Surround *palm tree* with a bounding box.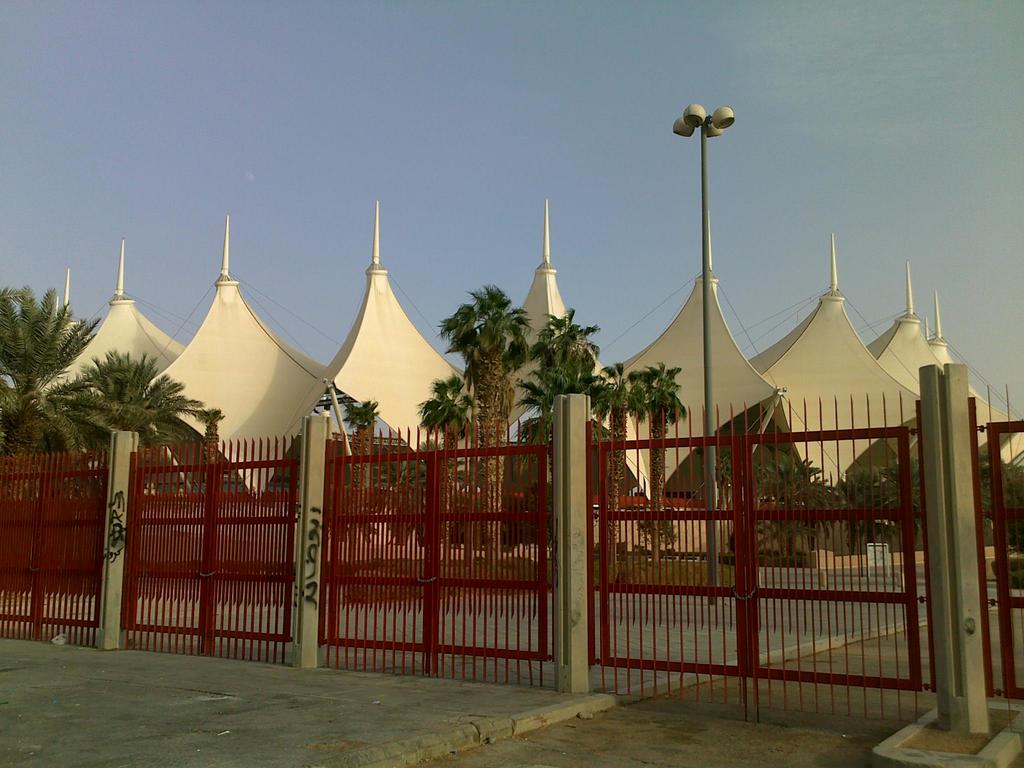
select_region(425, 379, 471, 450).
